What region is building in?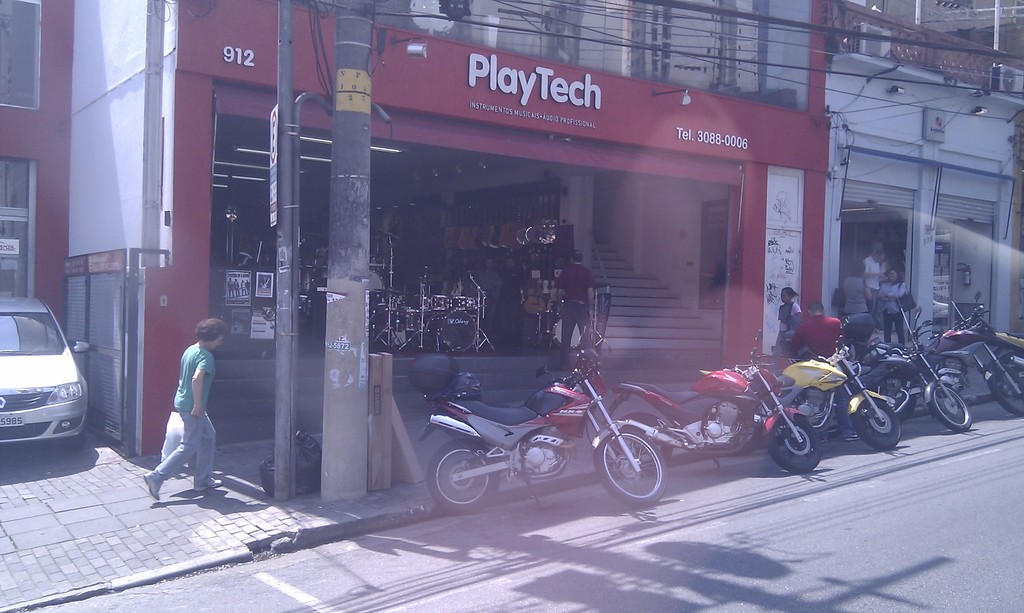
box=[0, 0, 831, 460].
